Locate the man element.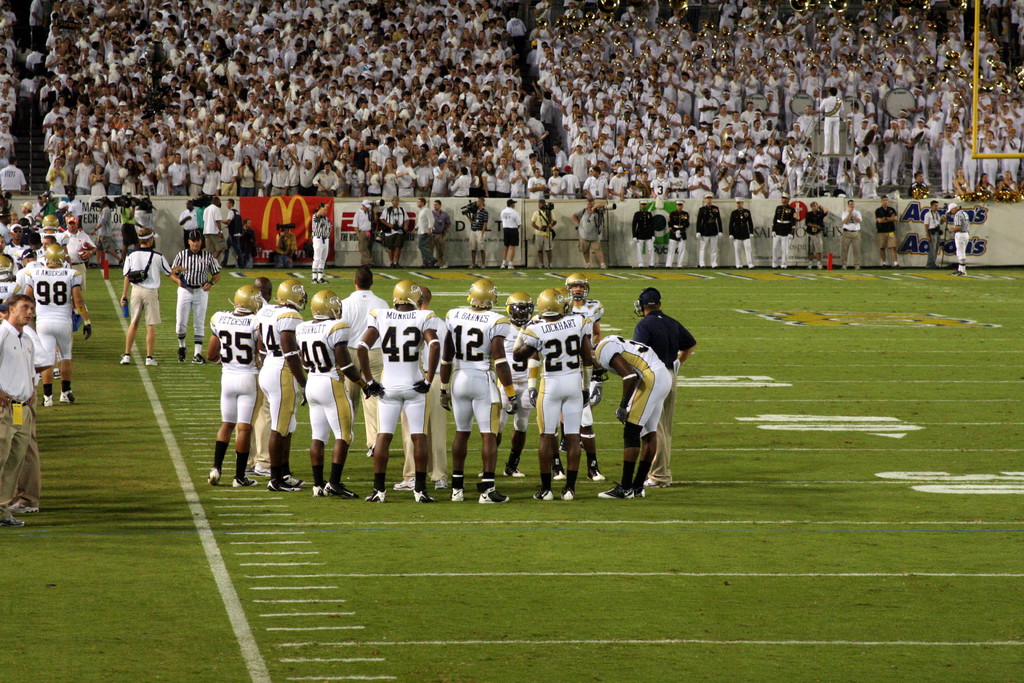
Element bbox: 19,200,35,226.
